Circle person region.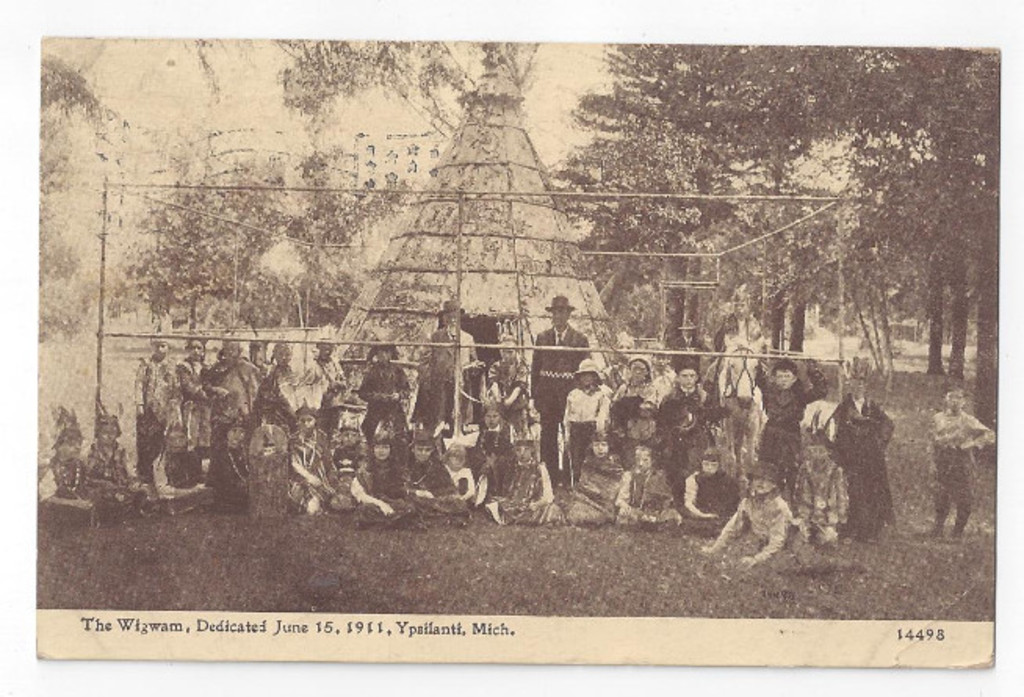
Region: locate(559, 370, 606, 503).
